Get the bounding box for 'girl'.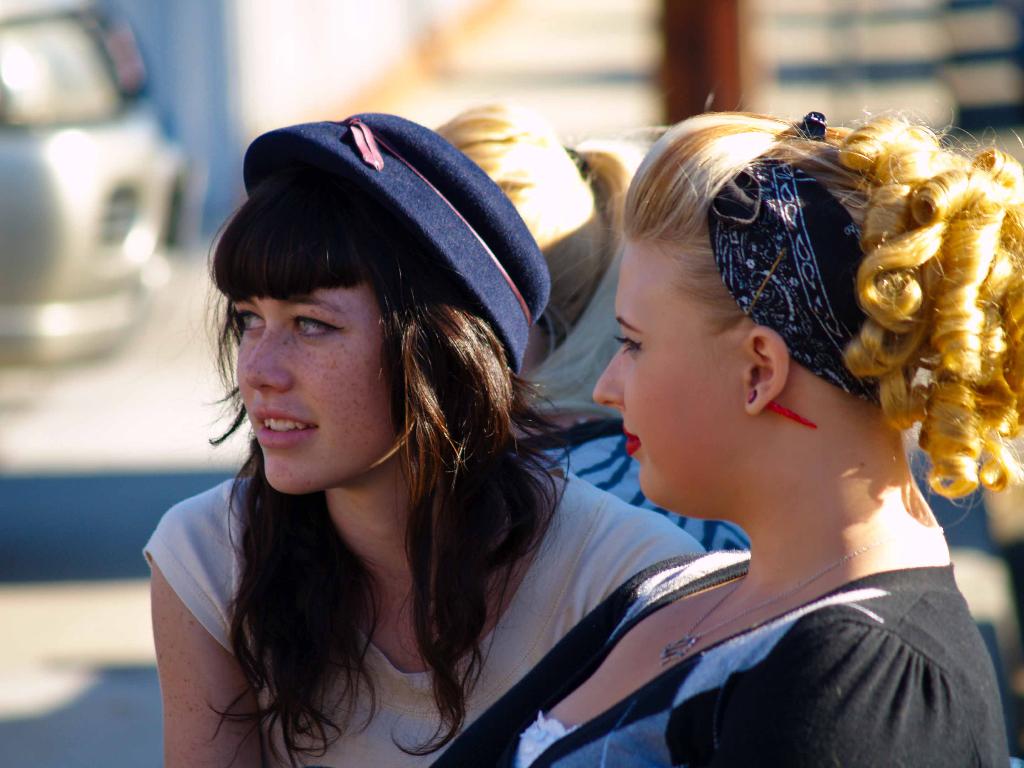
433 112 1023 767.
